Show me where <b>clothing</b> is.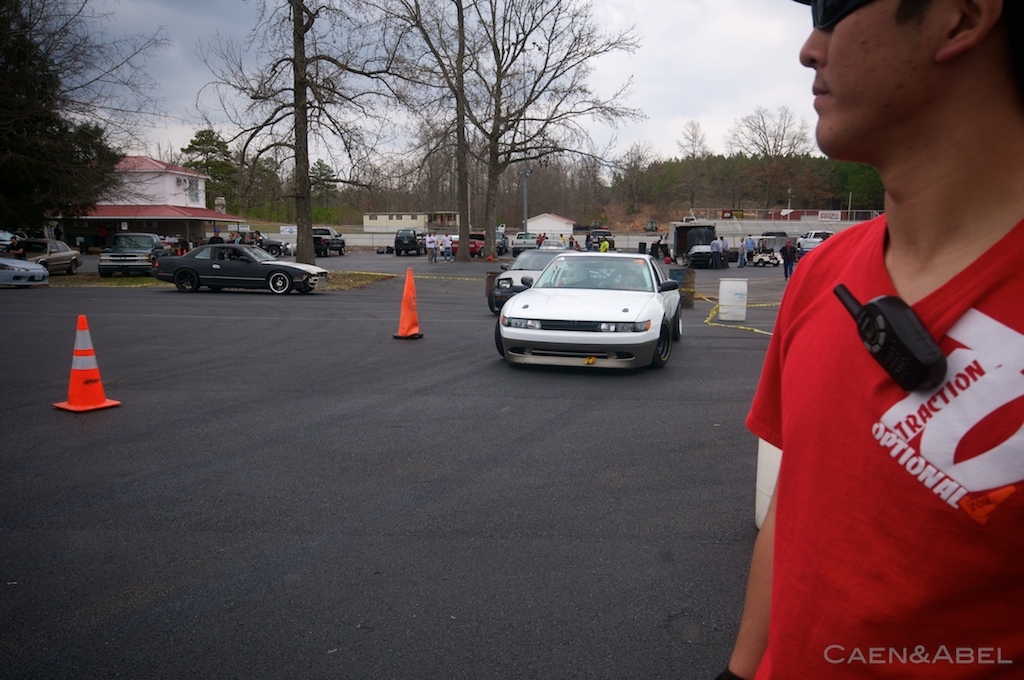
<b>clothing</b> is at (left=596, top=240, right=610, bottom=252).
